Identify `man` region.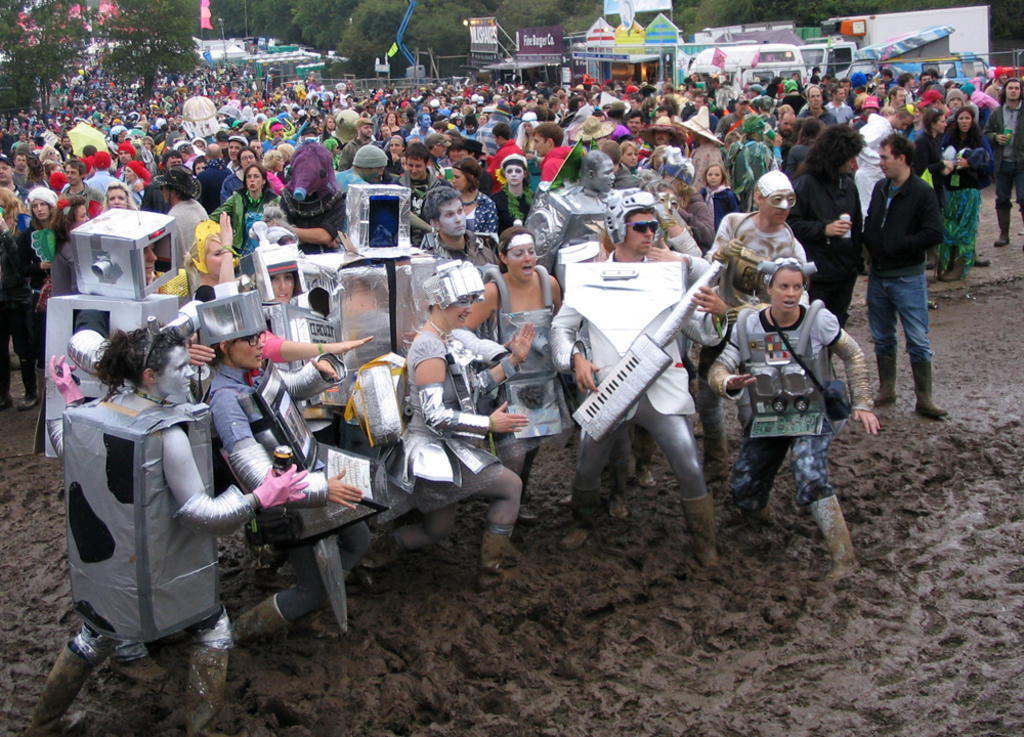
Region: 338/121/381/174.
